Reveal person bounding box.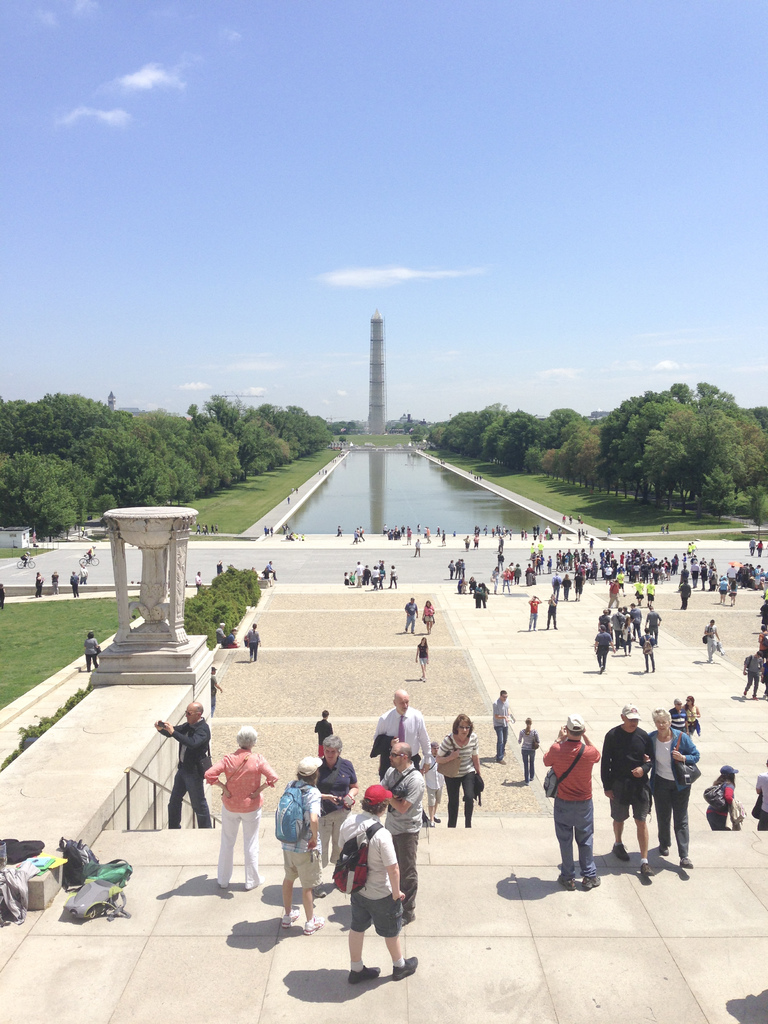
Revealed: [436,719,480,832].
